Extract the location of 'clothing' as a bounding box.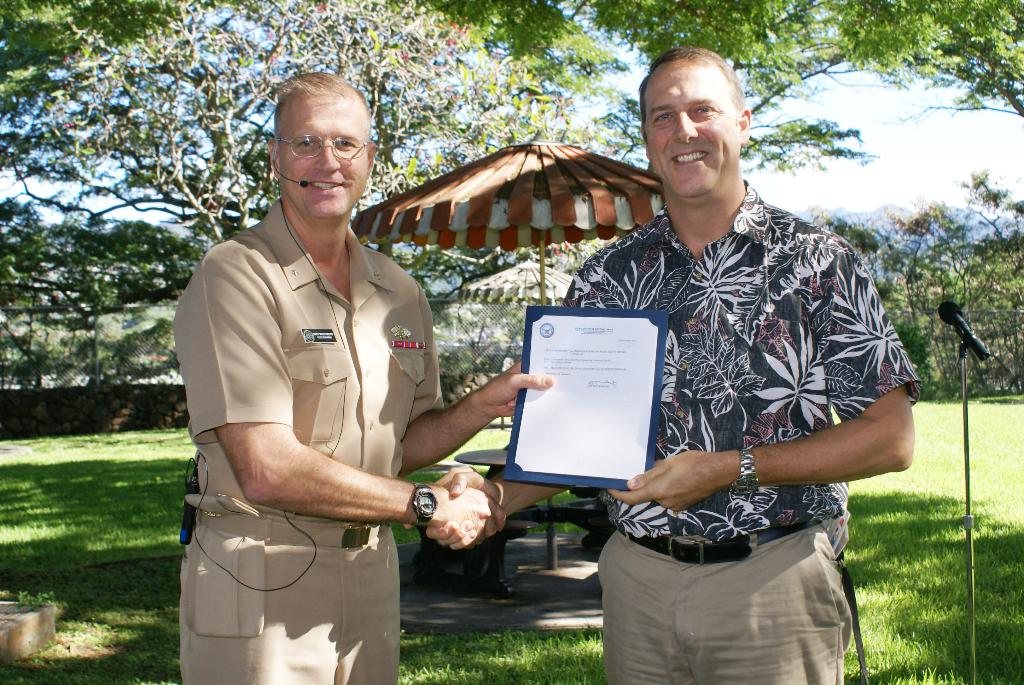
BBox(192, 168, 451, 654).
